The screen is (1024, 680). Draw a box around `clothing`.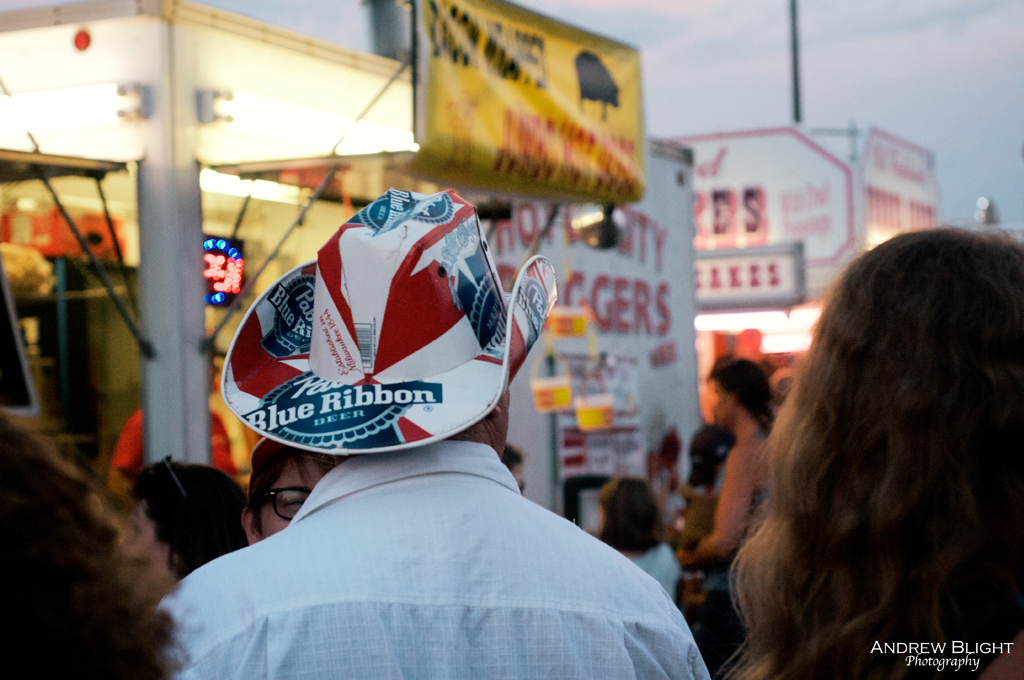
BBox(148, 434, 713, 679).
